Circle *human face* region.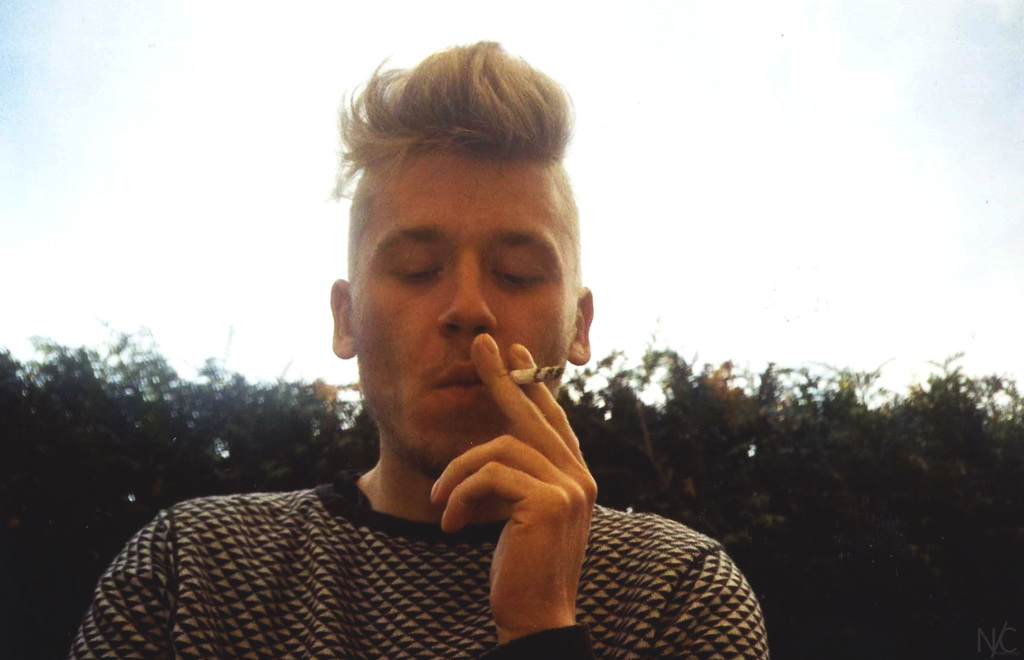
Region: <bbox>351, 157, 577, 471</bbox>.
